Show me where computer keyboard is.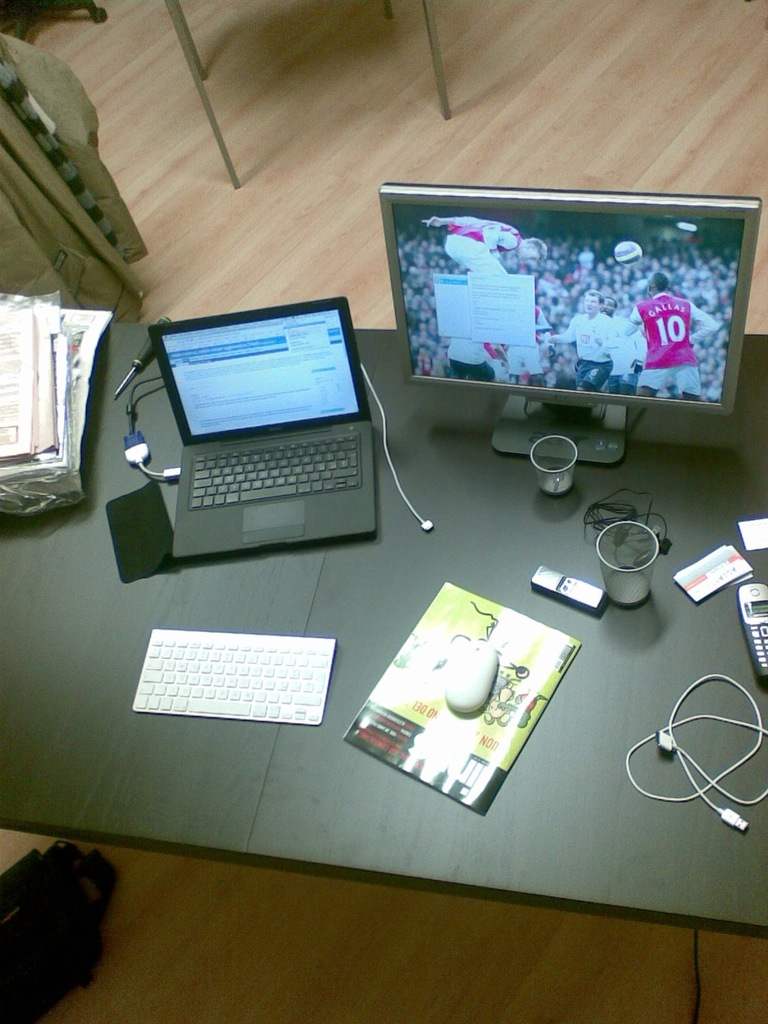
computer keyboard is at x1=188 y1=436 x2=364 y2=506.
